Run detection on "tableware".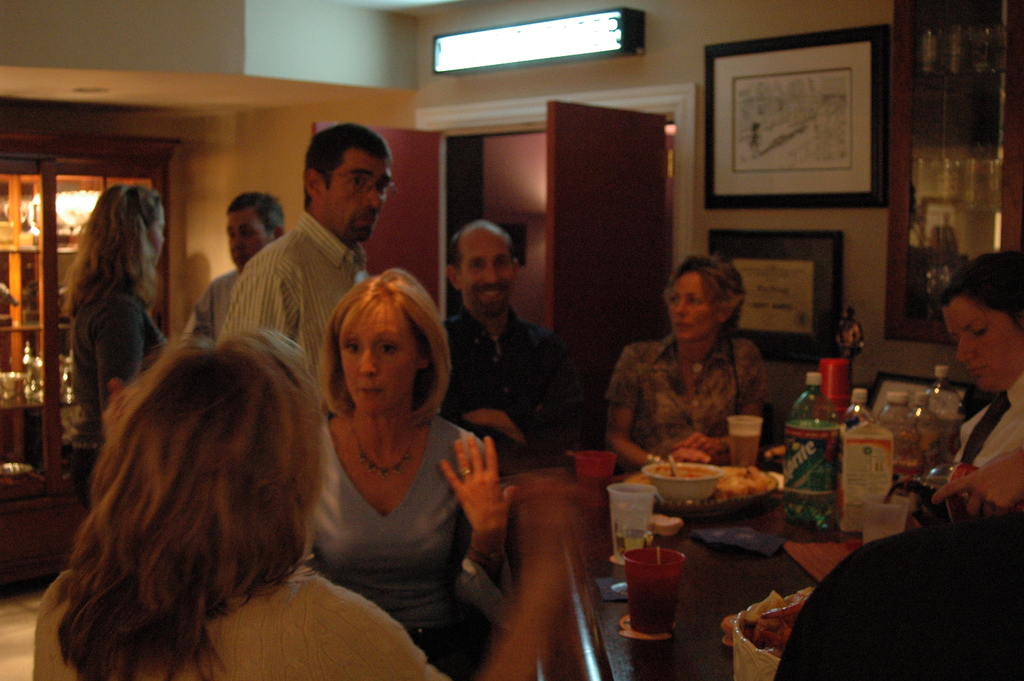
Result: Rect(725, 412, 761, 466).
